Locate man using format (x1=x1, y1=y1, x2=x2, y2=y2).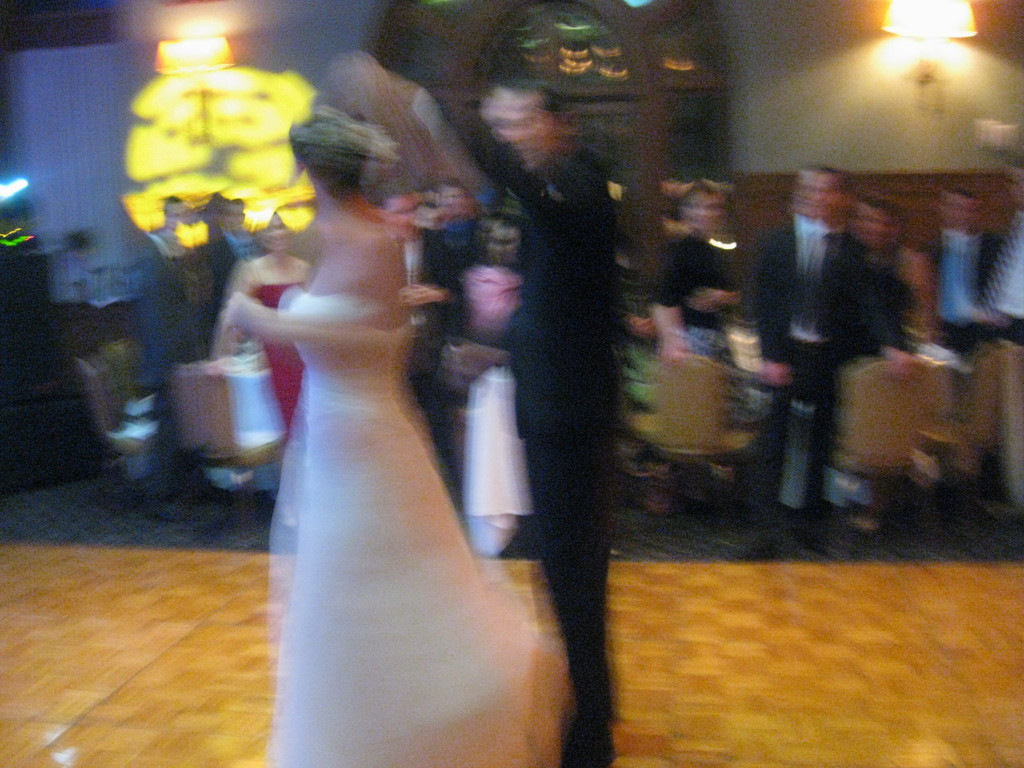
(x1=735, y1=161, x2=909, y2=554).
